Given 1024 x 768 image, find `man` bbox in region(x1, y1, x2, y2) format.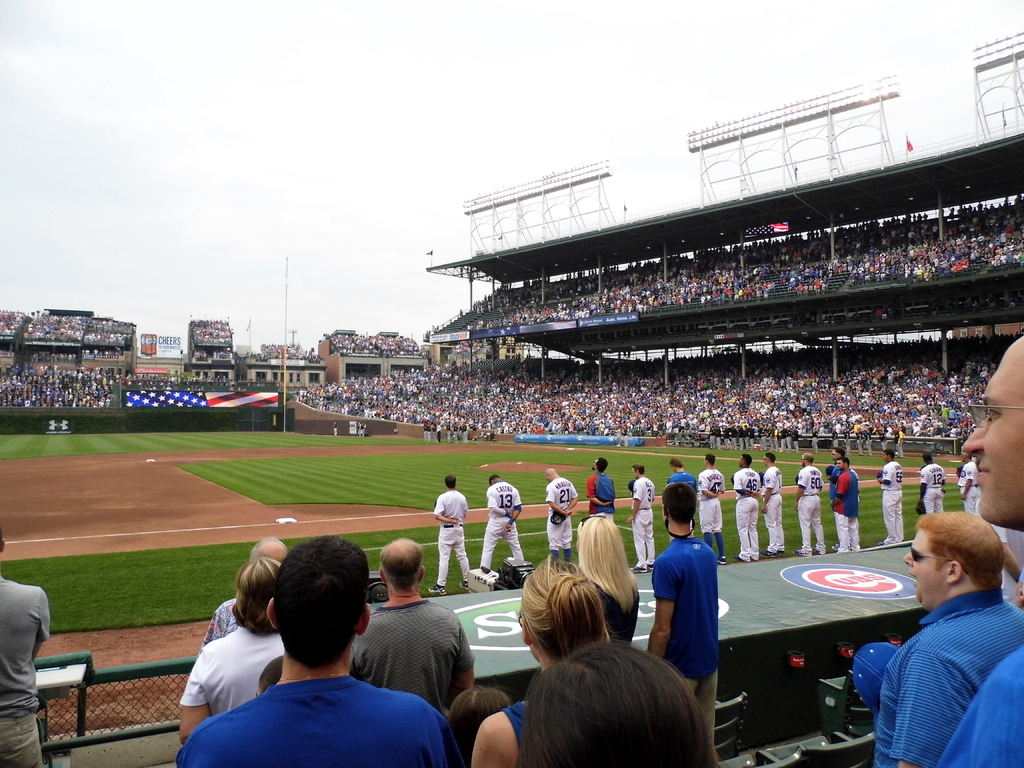
region(988, 522, 1023, 610).
